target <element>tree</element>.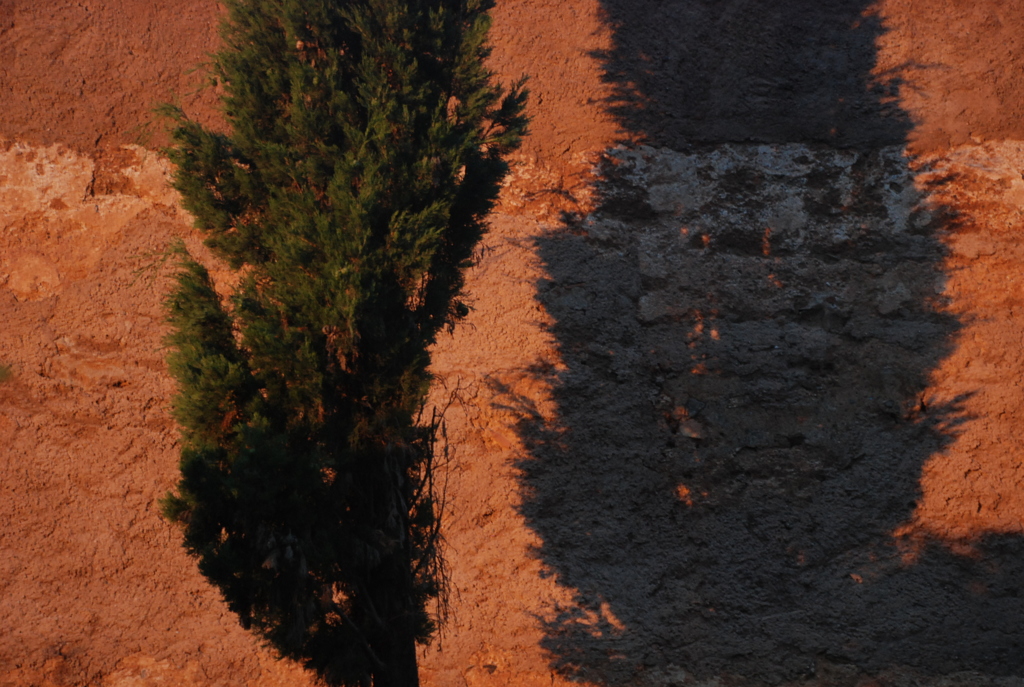
Target region: l=157, t=0, r=531, b=585.
